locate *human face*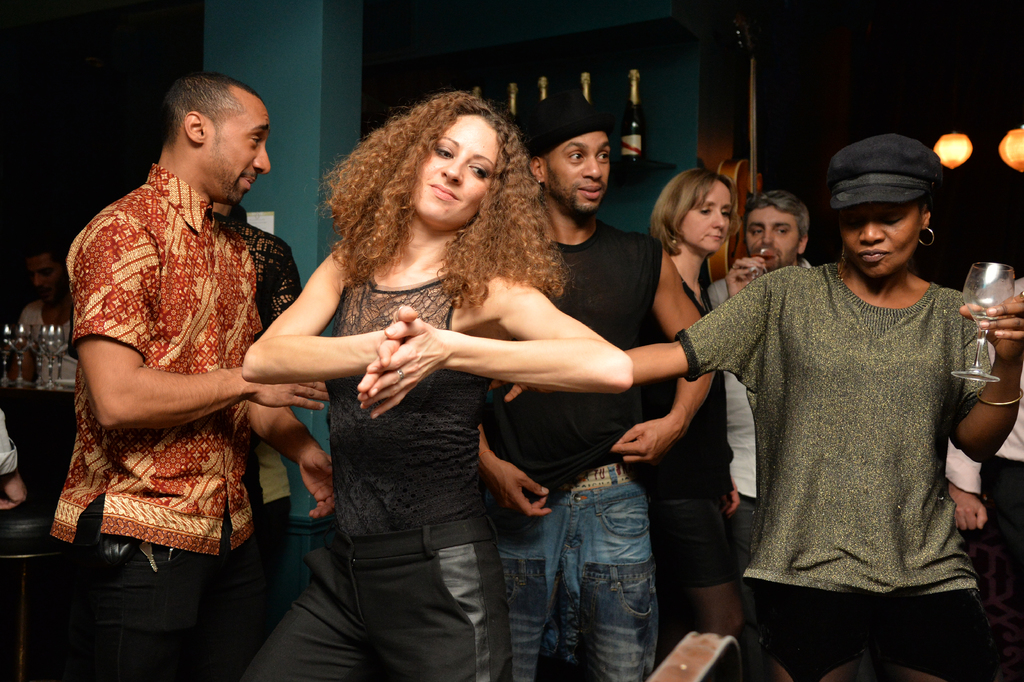
detection(545, 130, 609, 214)
